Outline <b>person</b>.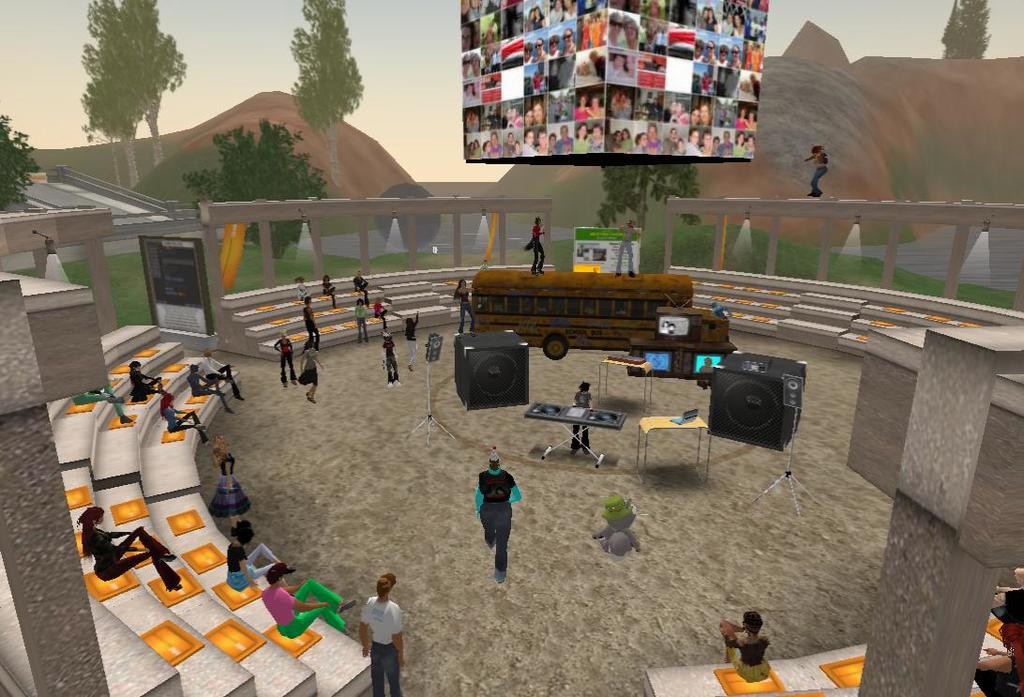
Outline: (560, 27, 576, 50).
